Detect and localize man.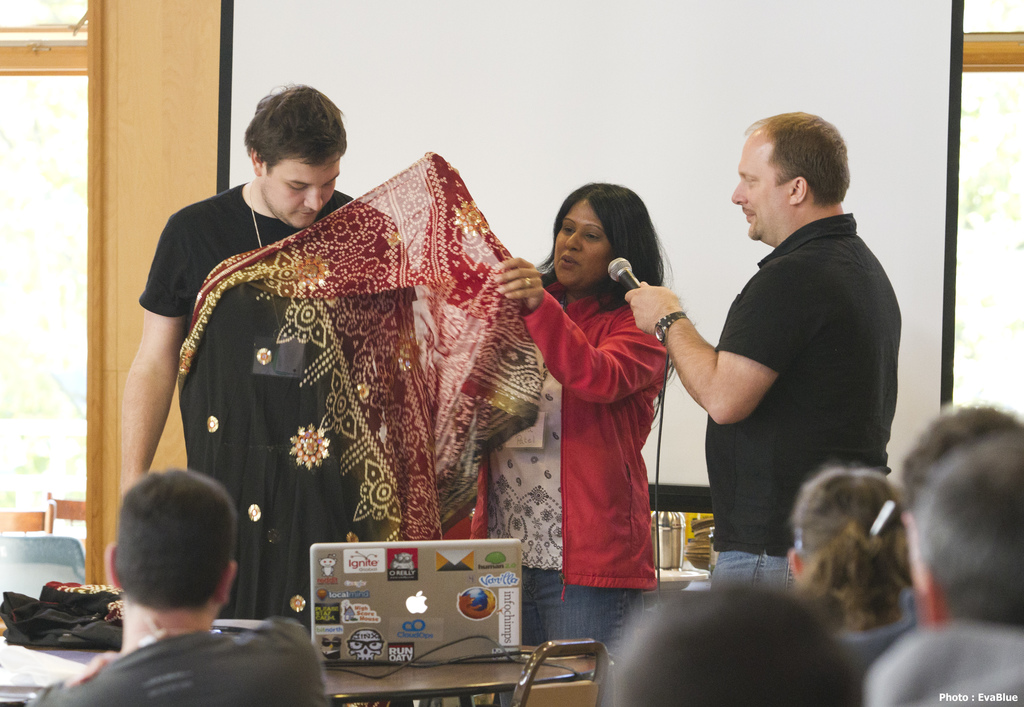
Localized at 115:76:422:626.
